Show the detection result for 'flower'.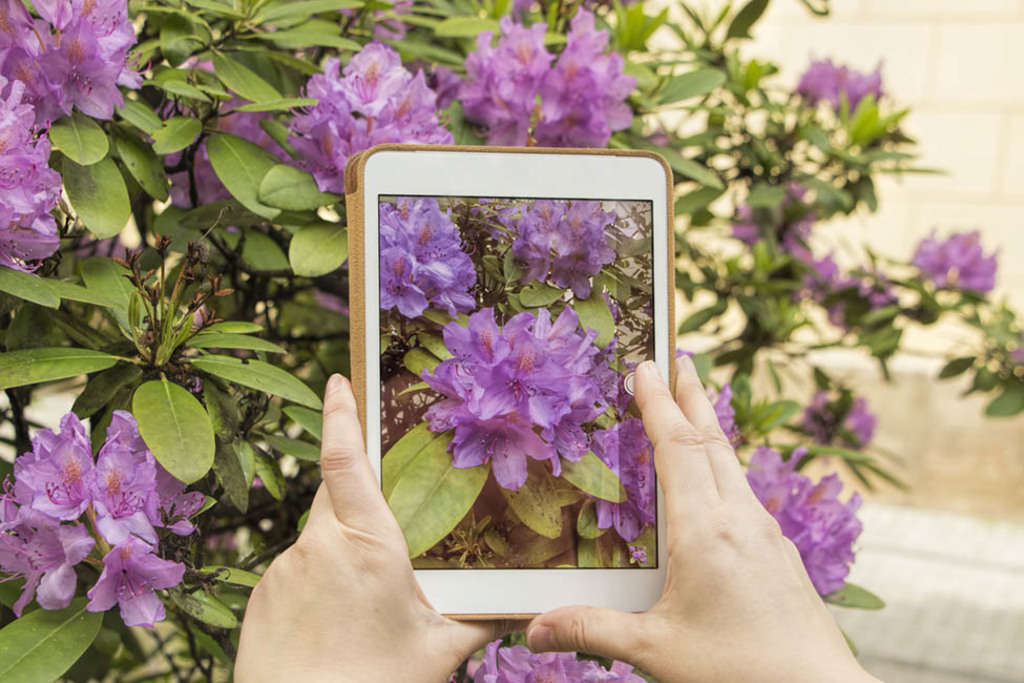
pyautogui.locateOnScreen(0, 77, 72, 261).
